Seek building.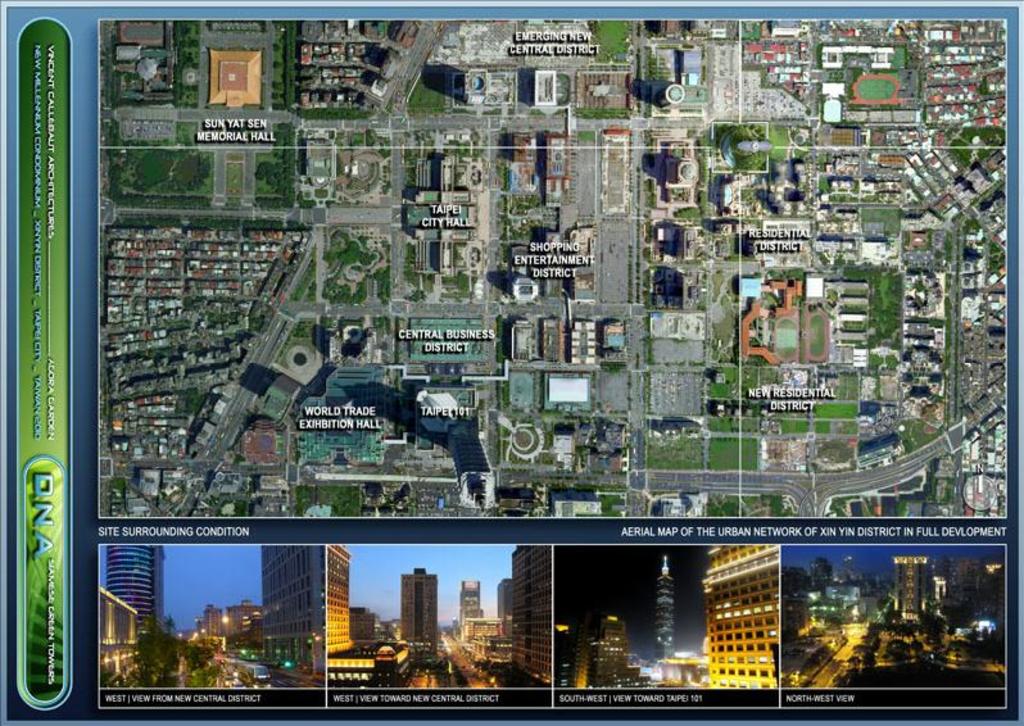
pyautogui.locateOnScreen(325, 548, 350, 650).
